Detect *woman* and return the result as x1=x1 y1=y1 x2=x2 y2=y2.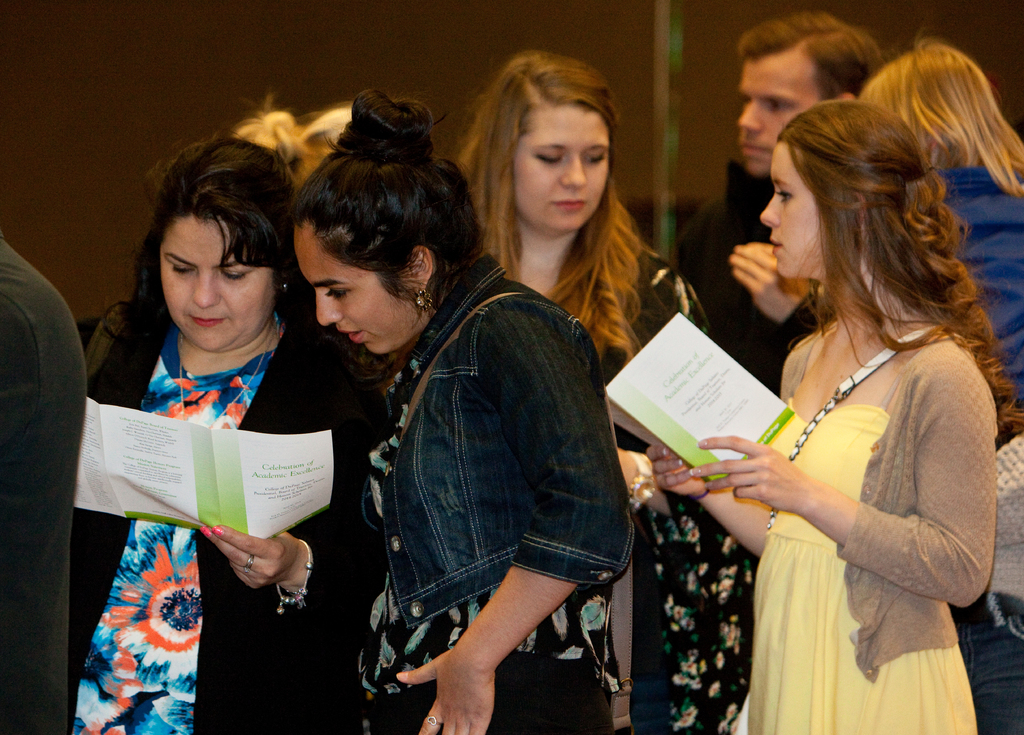
x1=284 y1=86 x2=633 y2=734.
